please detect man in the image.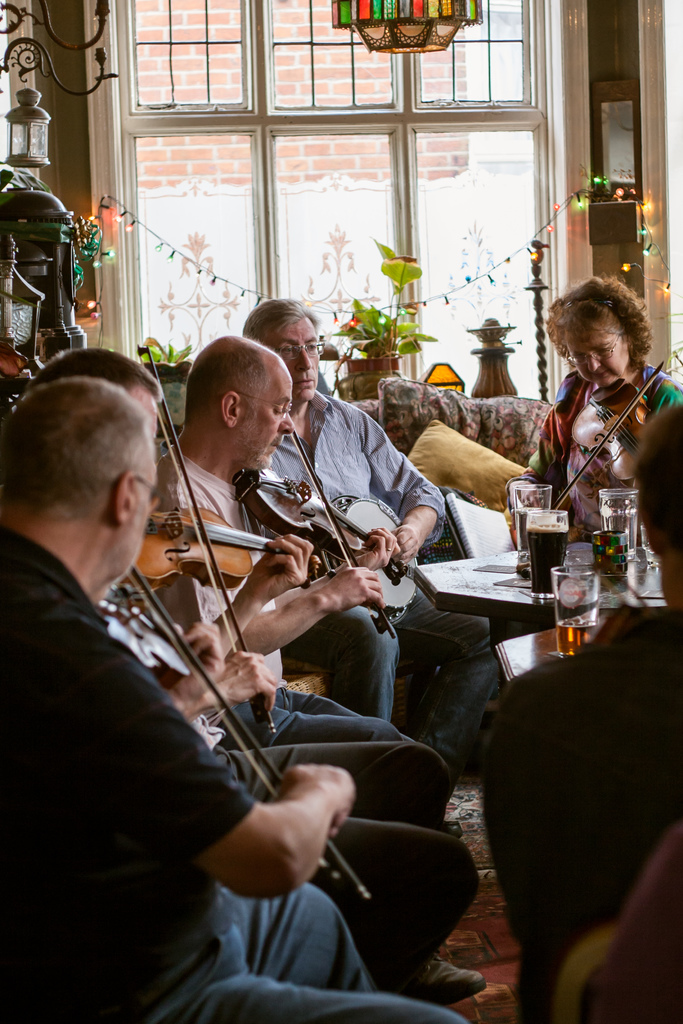
locate(475, 399, 682, 1023).
